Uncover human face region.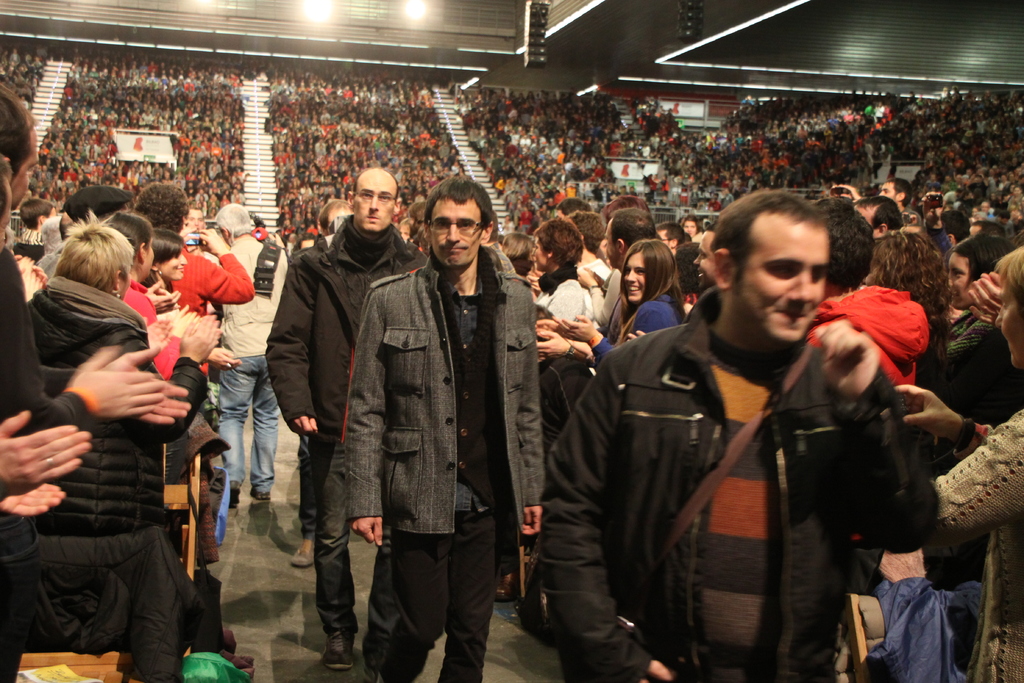
Uncovered: (996,278,1023,365).
